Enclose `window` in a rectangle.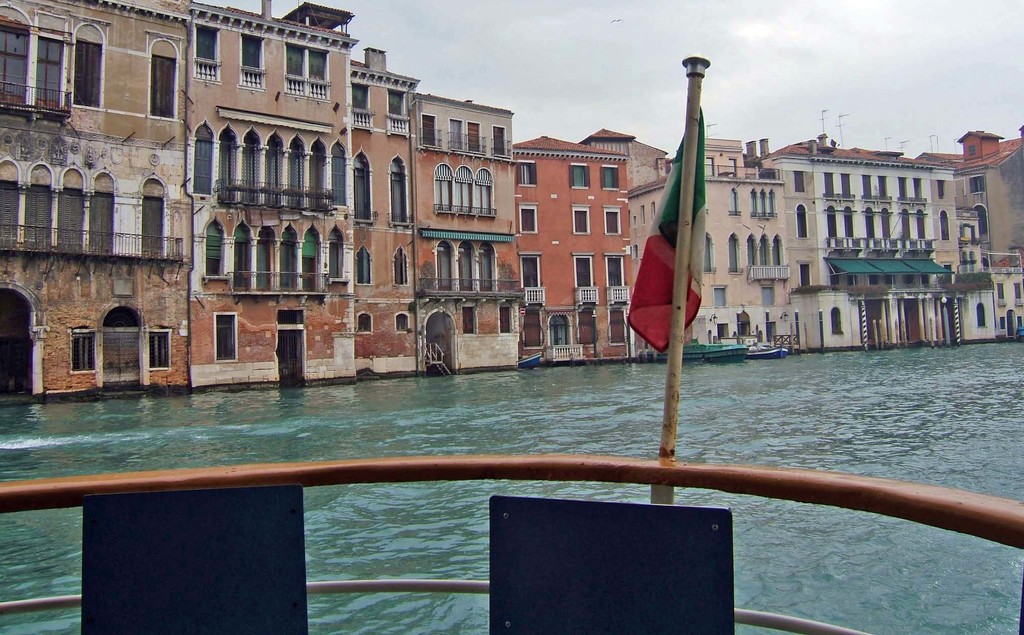
rect(797, 202, 810, 243).
